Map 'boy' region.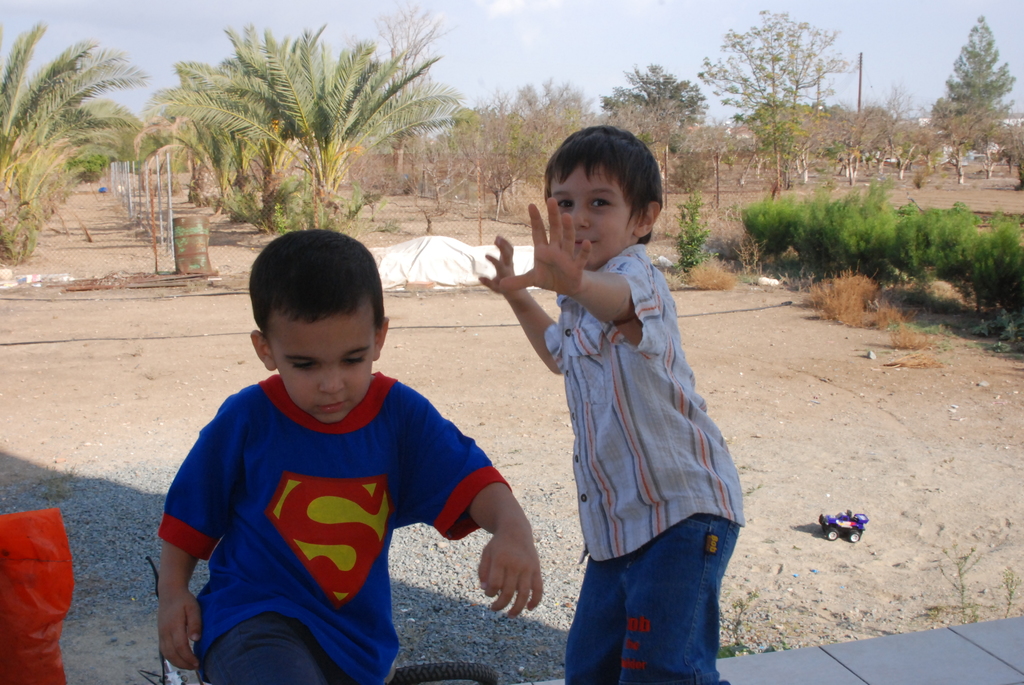
Mapped to [152, 230, 513, 668].
